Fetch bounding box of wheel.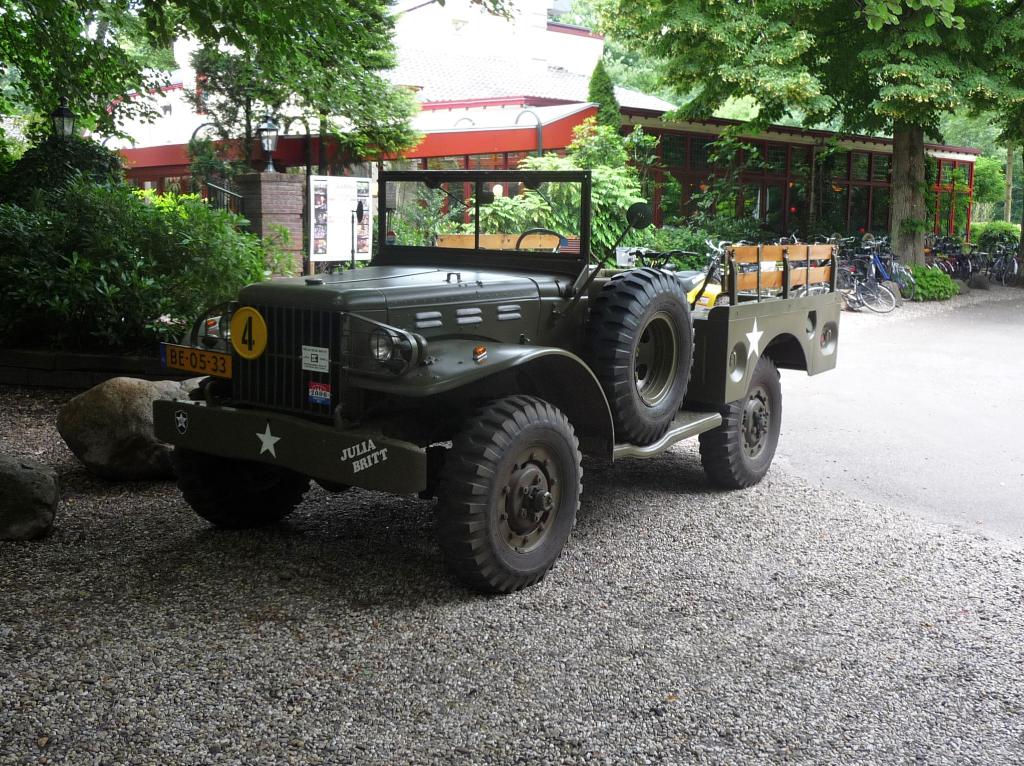
Bbox: [left=858, top=280, right=896, bottom=311].
